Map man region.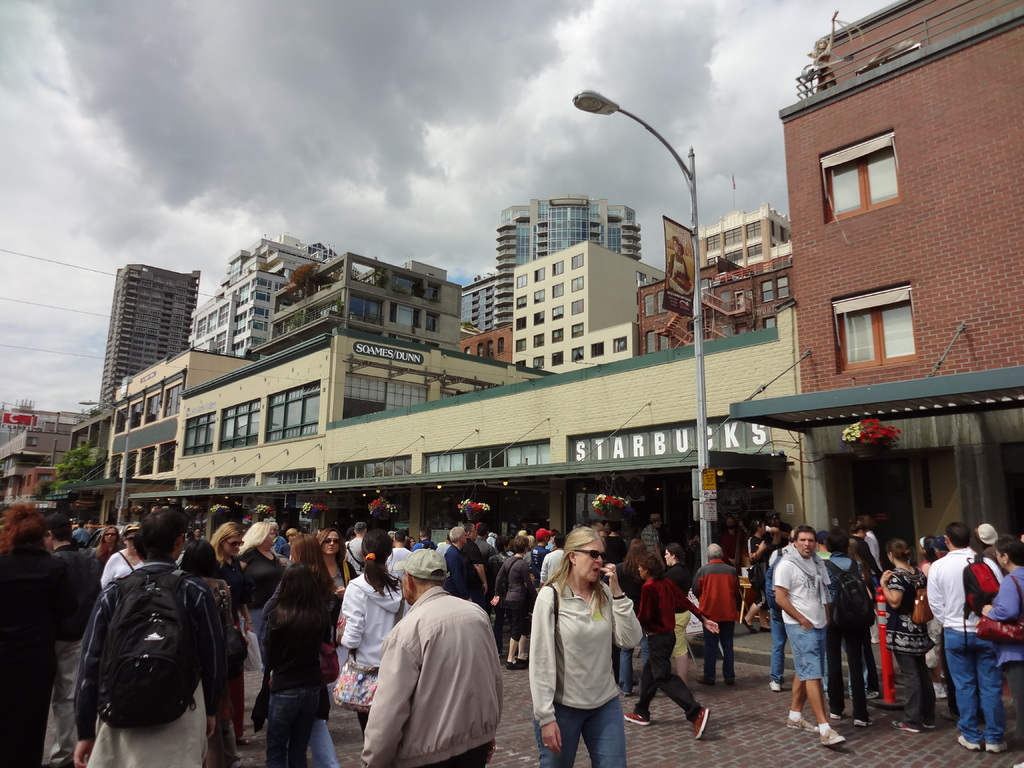
Mapped to [74,522,90,547].
